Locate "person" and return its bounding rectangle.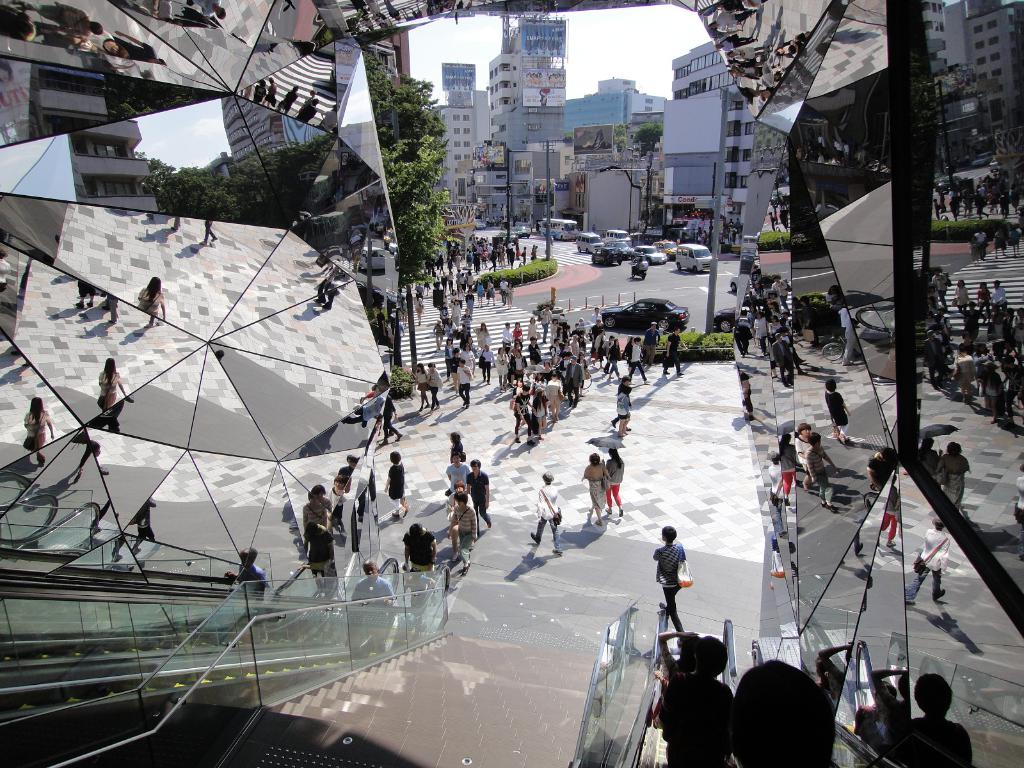
(378, 449, 412, 521).
